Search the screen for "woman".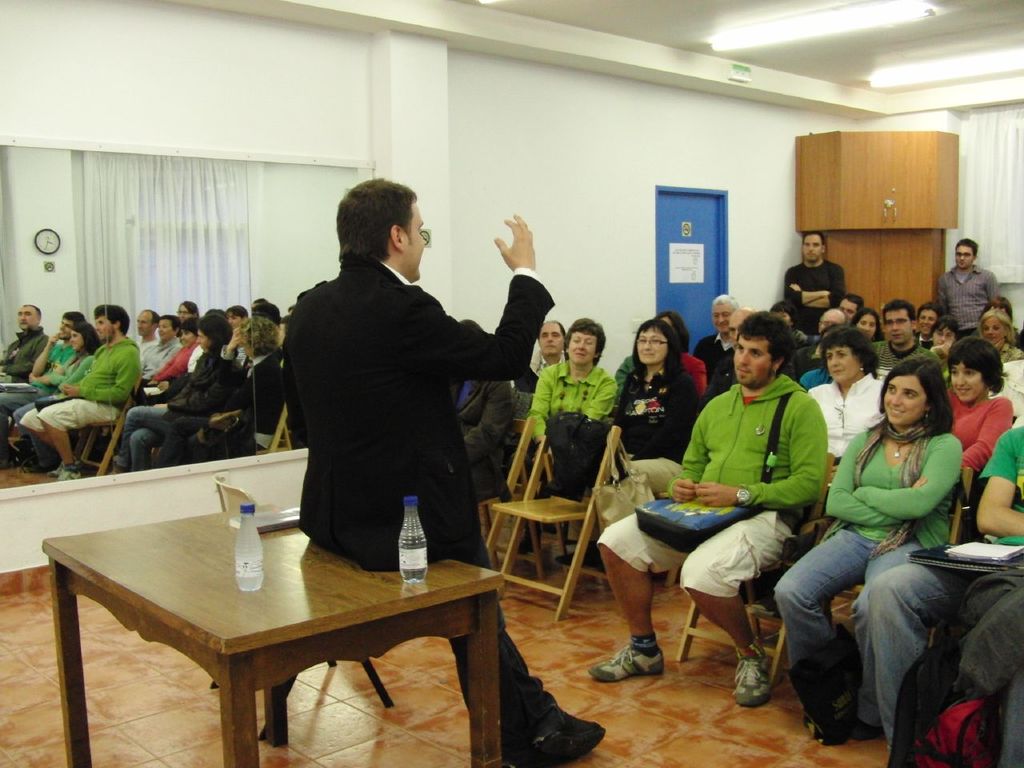
Found at x1=912, y1=316, x2=956, y2=354.
